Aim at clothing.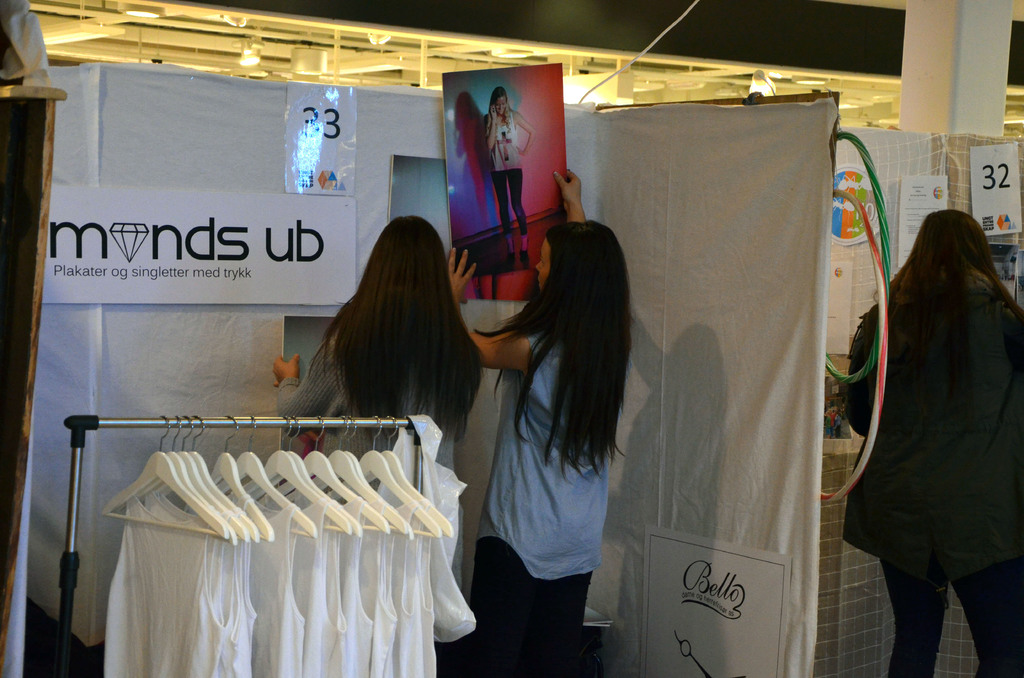
Aimed at detection(275, 330, 466, 590).
